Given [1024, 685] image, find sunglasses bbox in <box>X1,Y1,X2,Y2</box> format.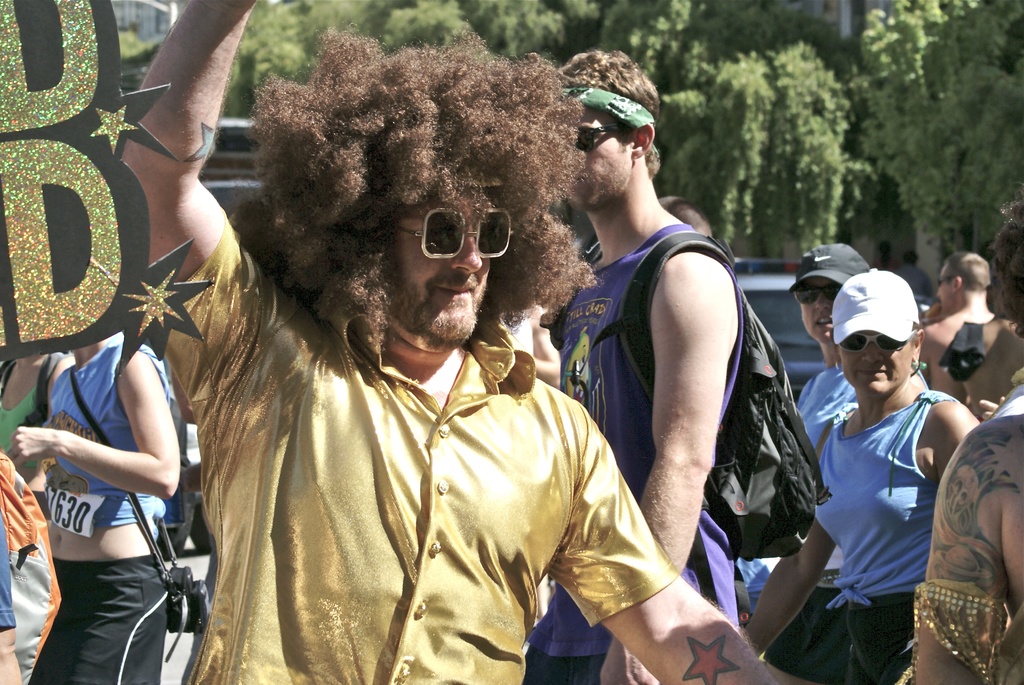
<box>793,281,842,311</box>.
